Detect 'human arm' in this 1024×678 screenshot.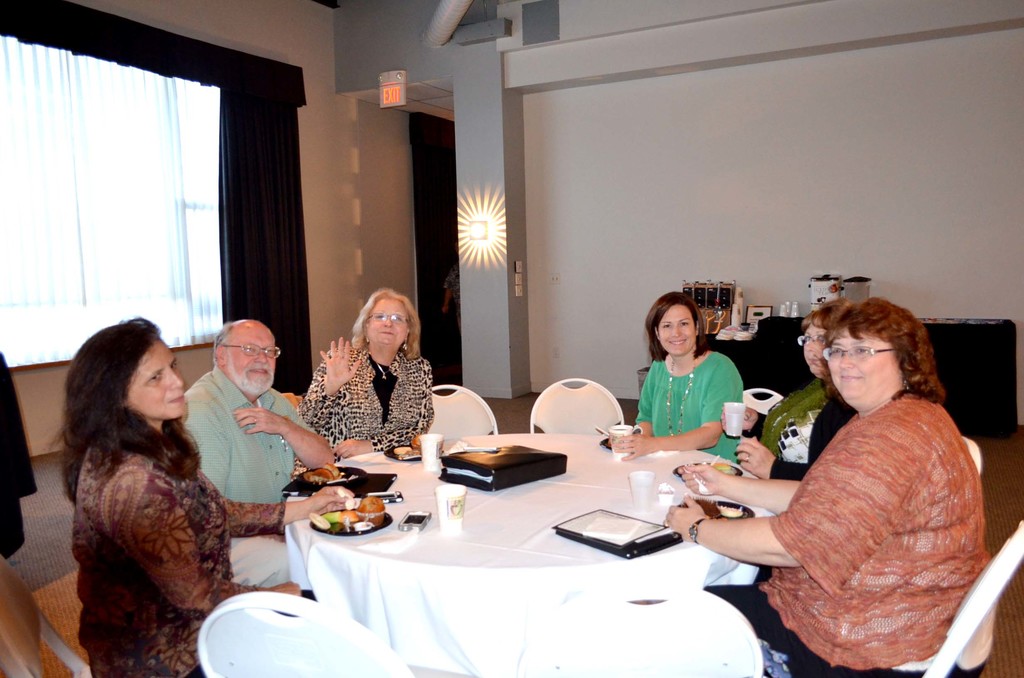
Detection: BBox(109, 471, 302, 624).
